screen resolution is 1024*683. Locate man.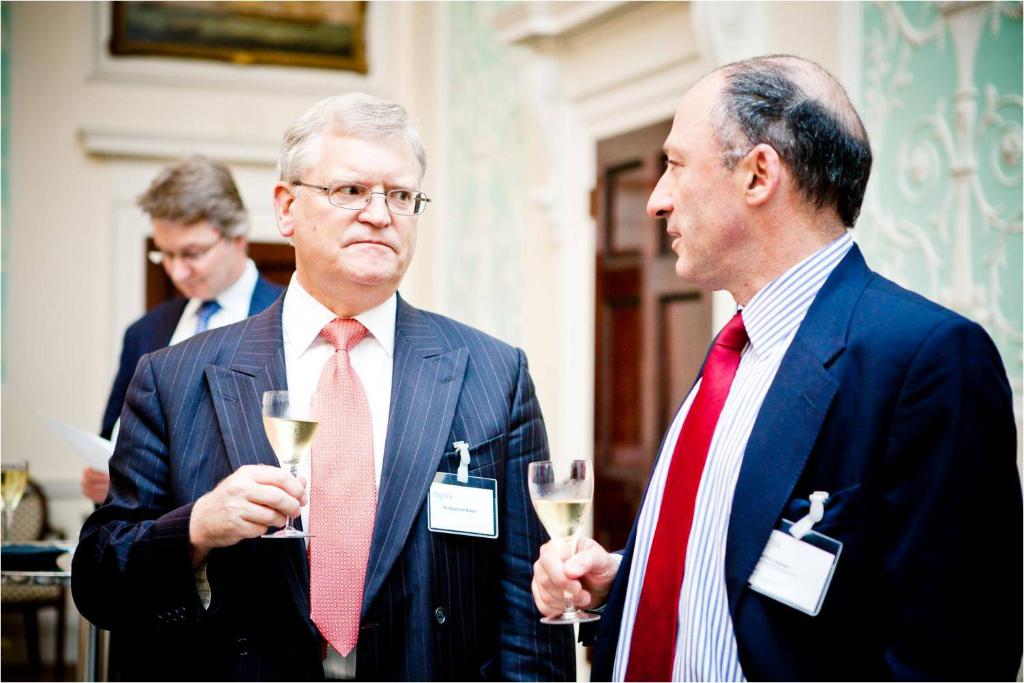
bbox(83, 156, 293, 509).
